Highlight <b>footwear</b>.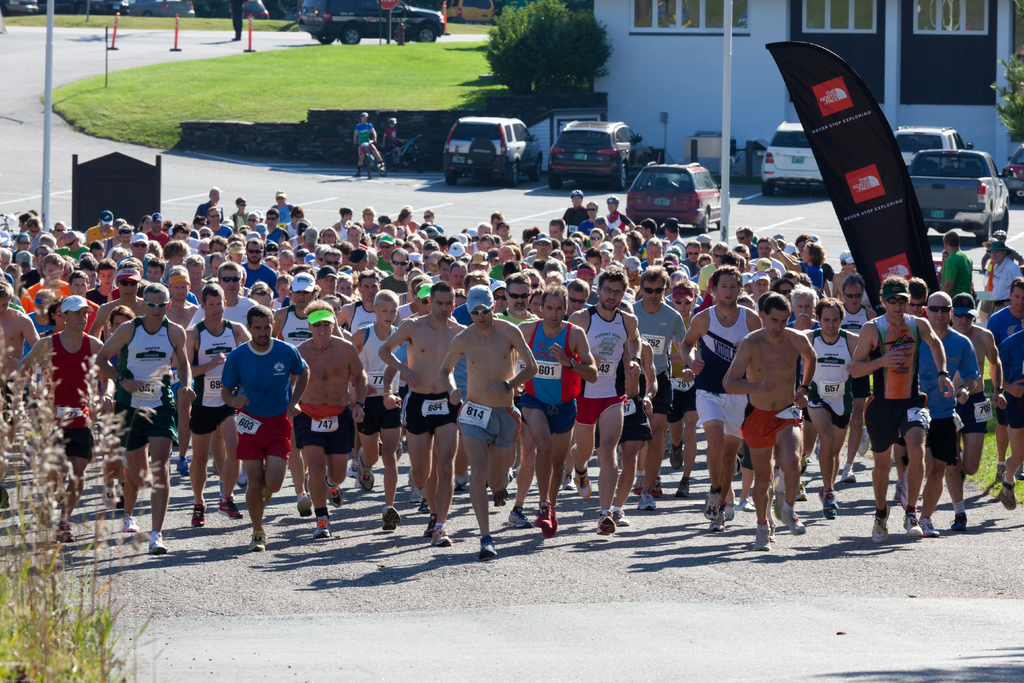
Highlighted region: bbox(633, 475, 644, 498).
